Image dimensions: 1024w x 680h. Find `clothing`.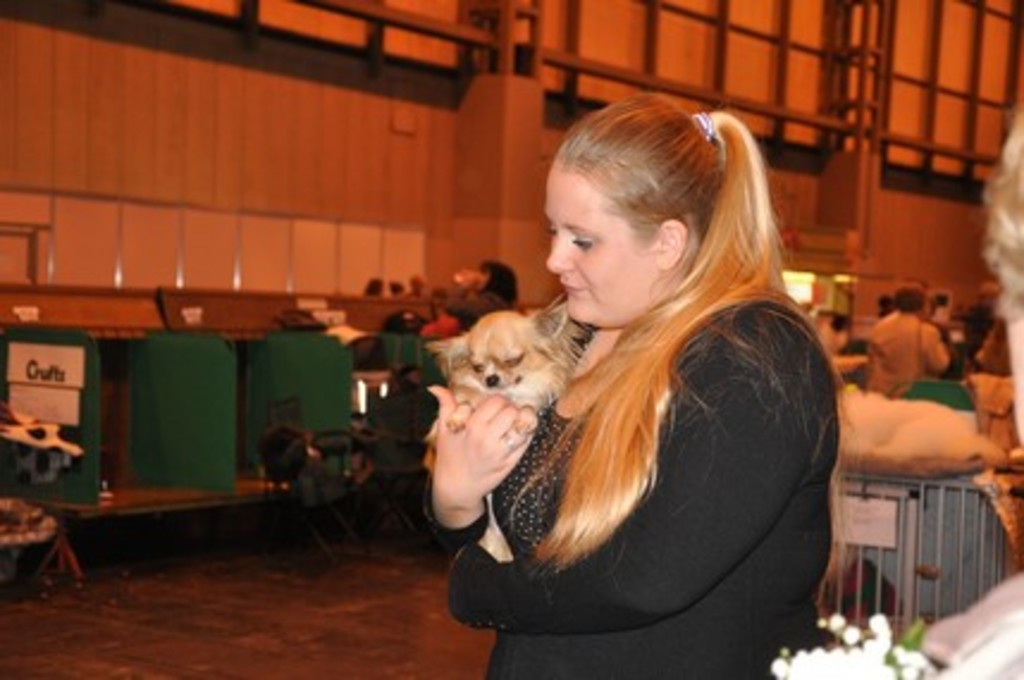
363/313/434/387.
